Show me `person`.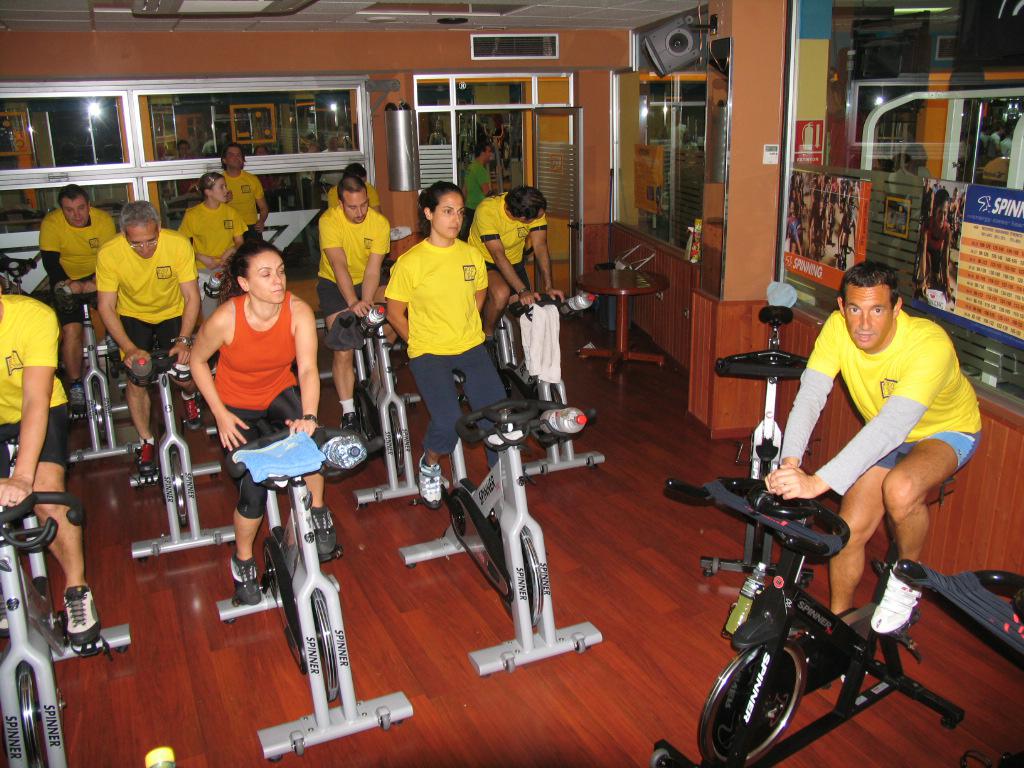
`person` is here: <box>97,204,207,480</box>.
